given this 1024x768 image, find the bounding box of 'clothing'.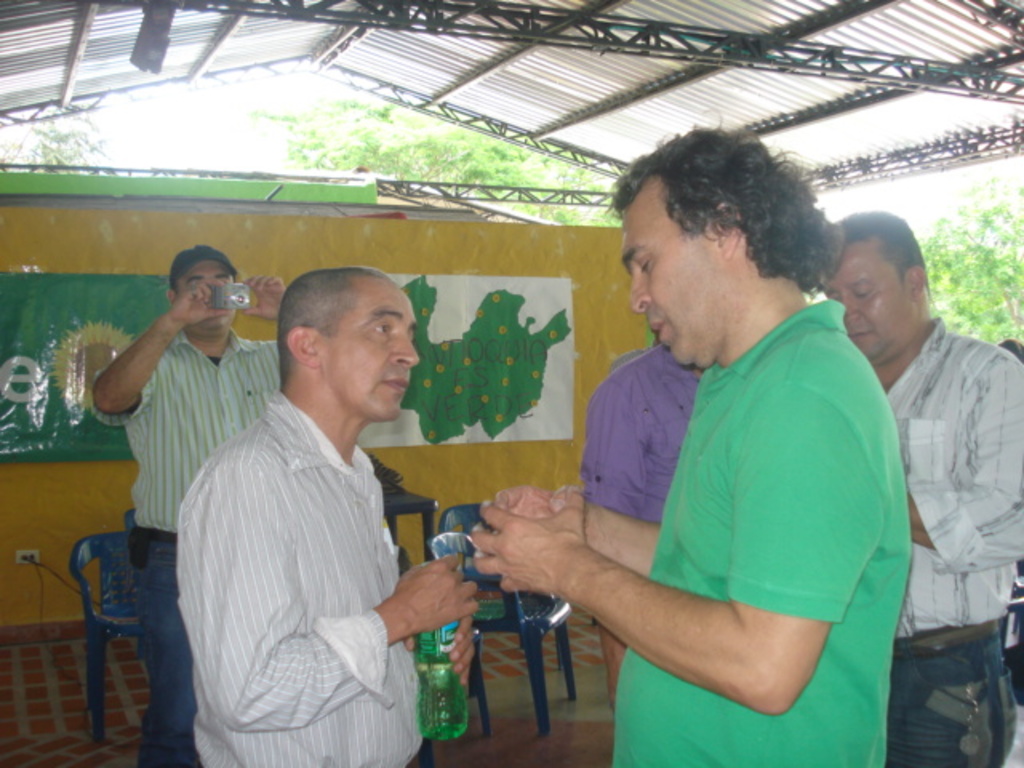
136, 544, 198, 763.
